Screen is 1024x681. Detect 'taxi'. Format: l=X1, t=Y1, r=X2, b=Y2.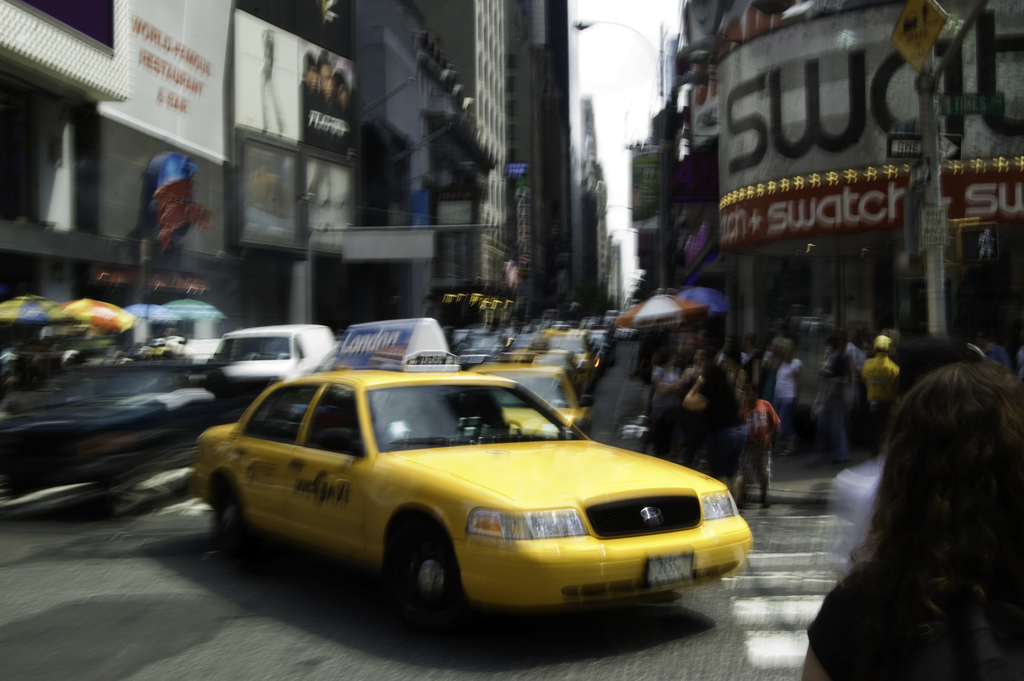
l=193, t=317, r=753, b=630.
